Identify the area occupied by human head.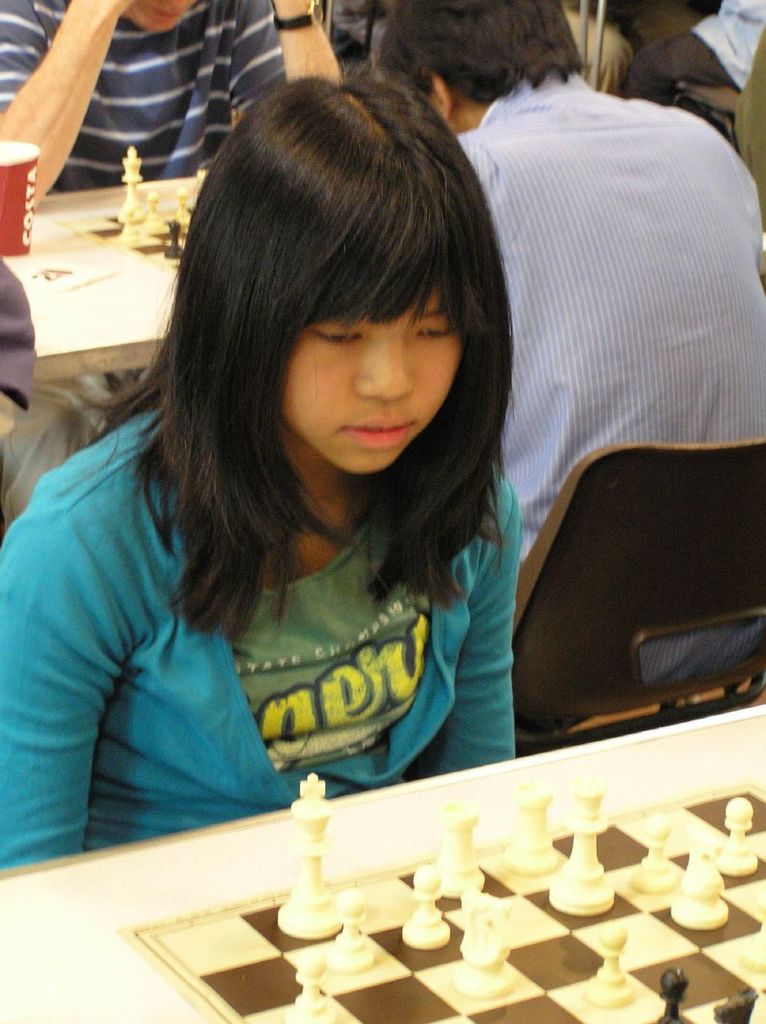
Area: (x1=373, y1=0, x2=588, y2=141).
